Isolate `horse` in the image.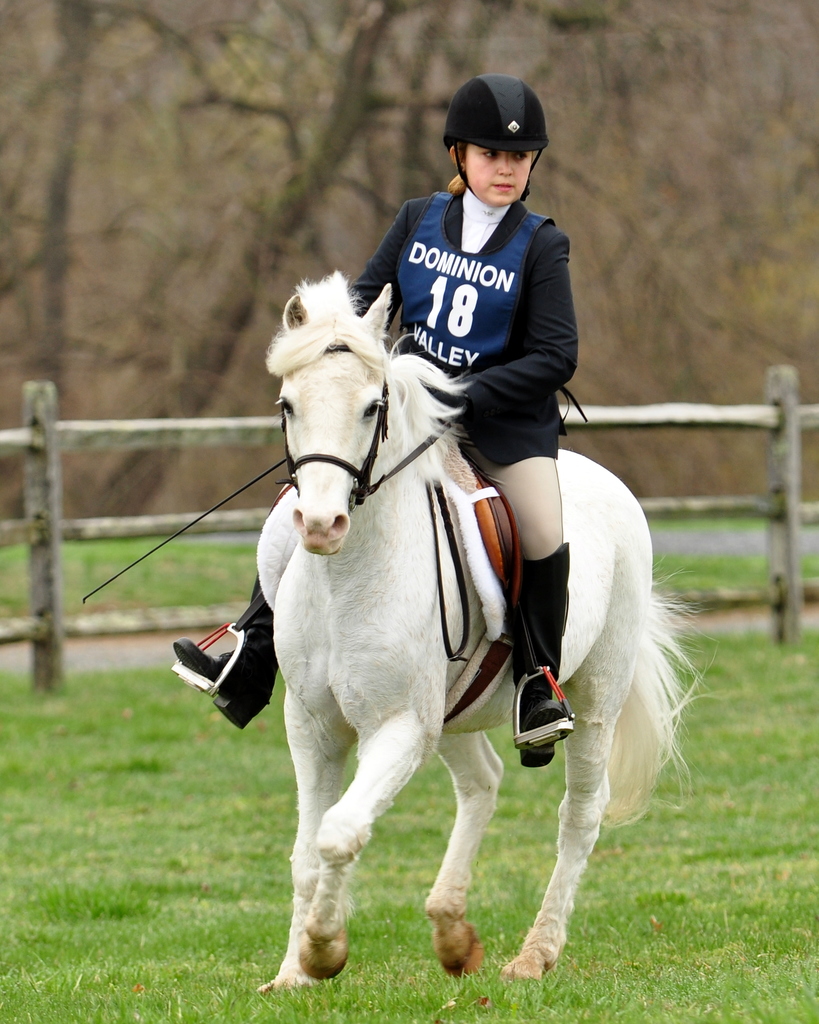
Isolated region: rect(251, 266, 704, 996).
